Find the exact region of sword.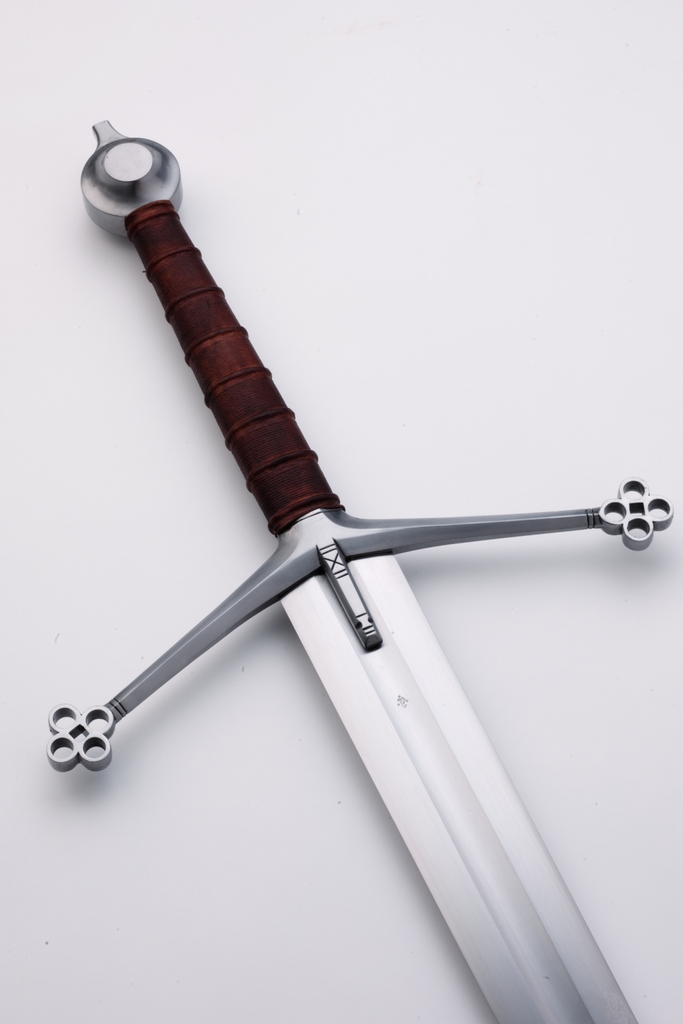
Exact region: rect(44, 120, 673, 1023).
